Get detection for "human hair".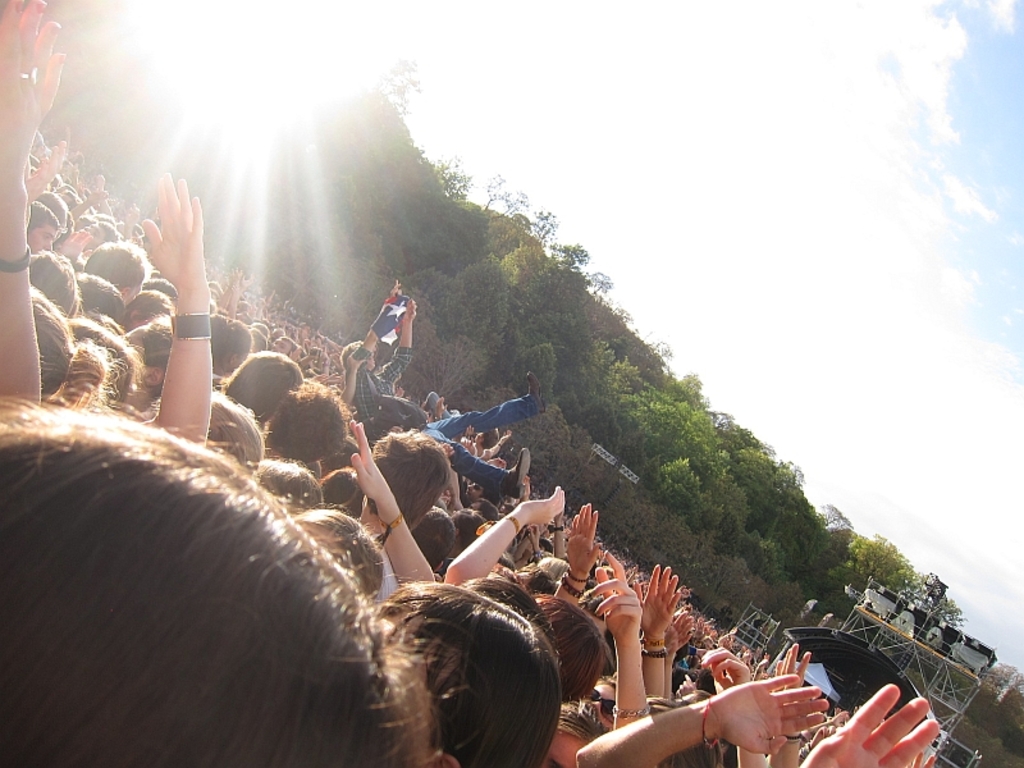
Detection: bbox=[0, 425, 451, 767].
